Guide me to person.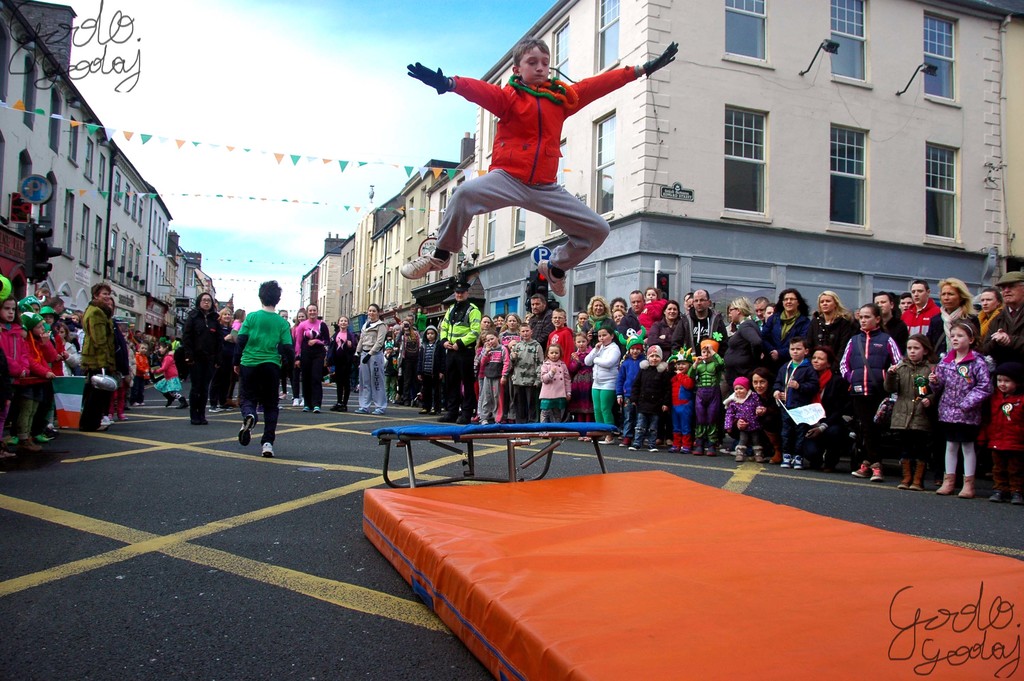
Guidance: 797,344,850,471.
